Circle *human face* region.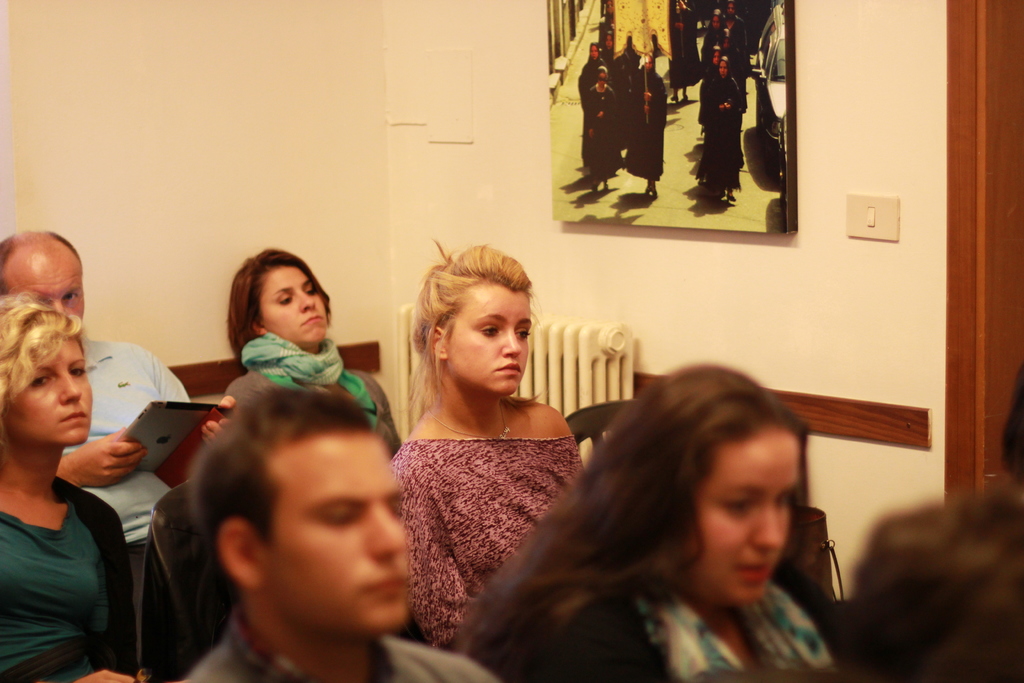
Region: [left=686, top=427, right=801, bottom=605].
